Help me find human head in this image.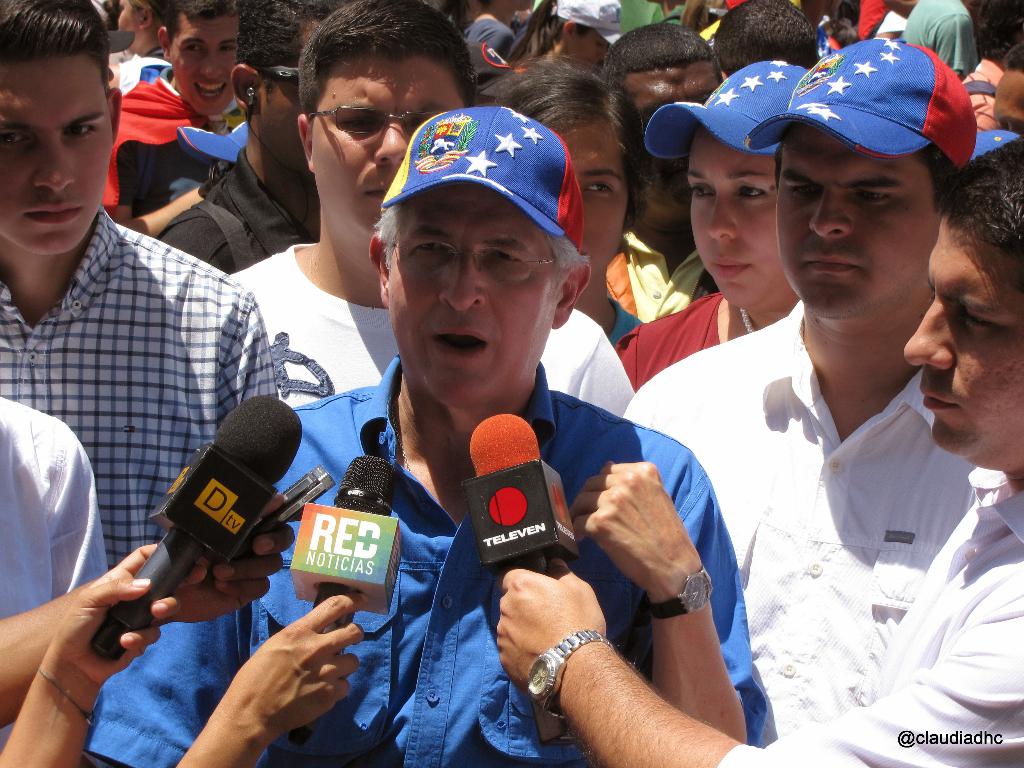
Found it: (left=115, top=0, right=167, bottom=59).
